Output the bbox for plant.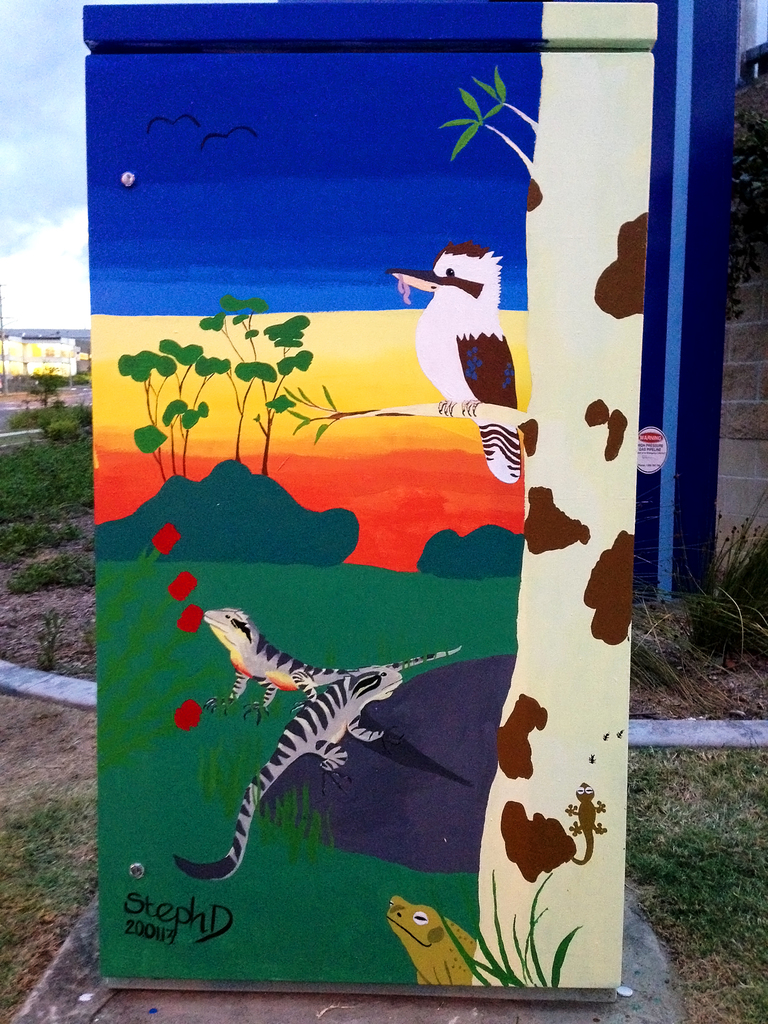
bbox(98, 522, 252, 812).
